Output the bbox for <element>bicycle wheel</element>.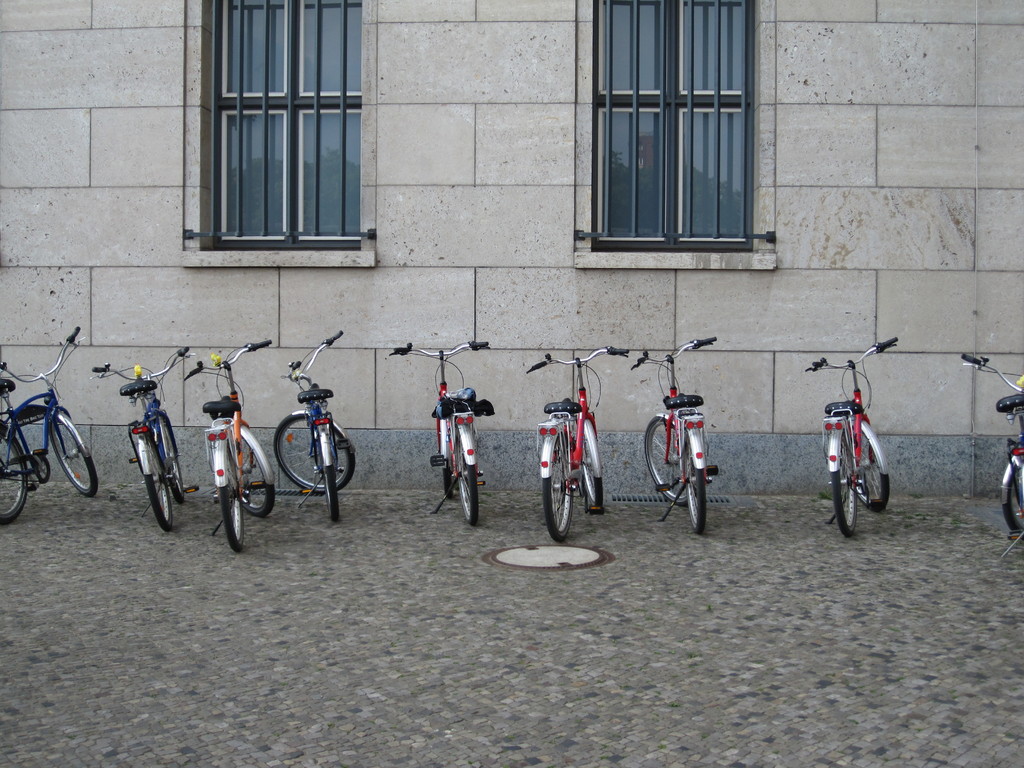
crop(270, 410, 357, 492).
